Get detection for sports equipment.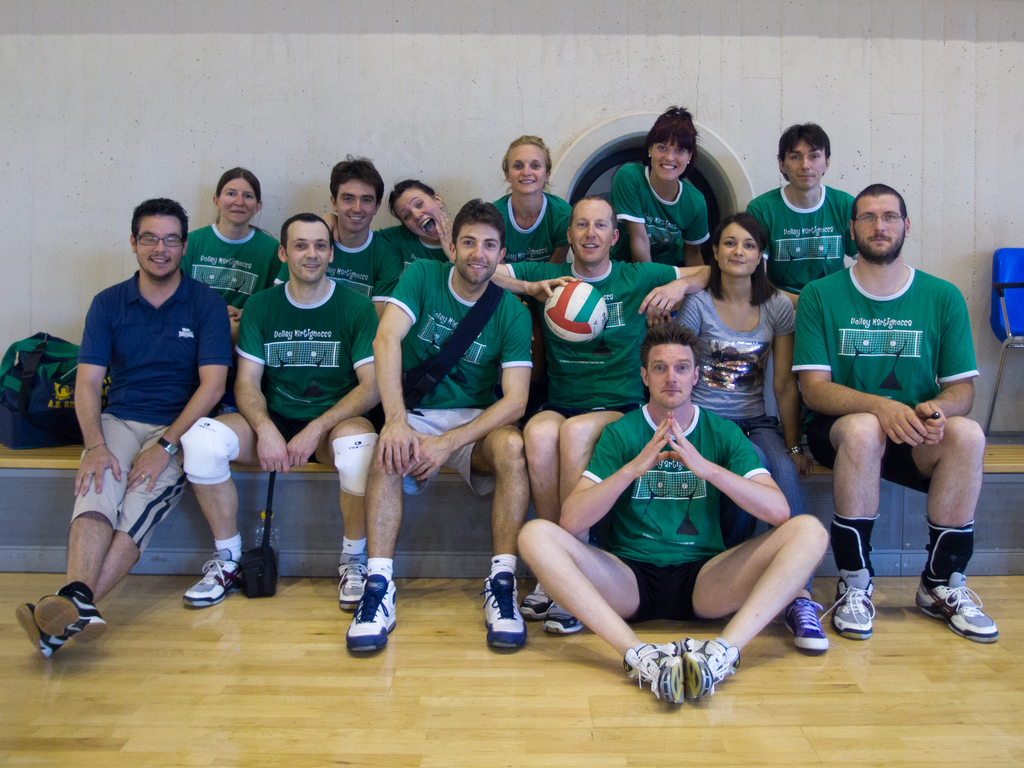
Detection: {"x1": 543, "y1": 284, "x2": 610, "y2": 346}.
